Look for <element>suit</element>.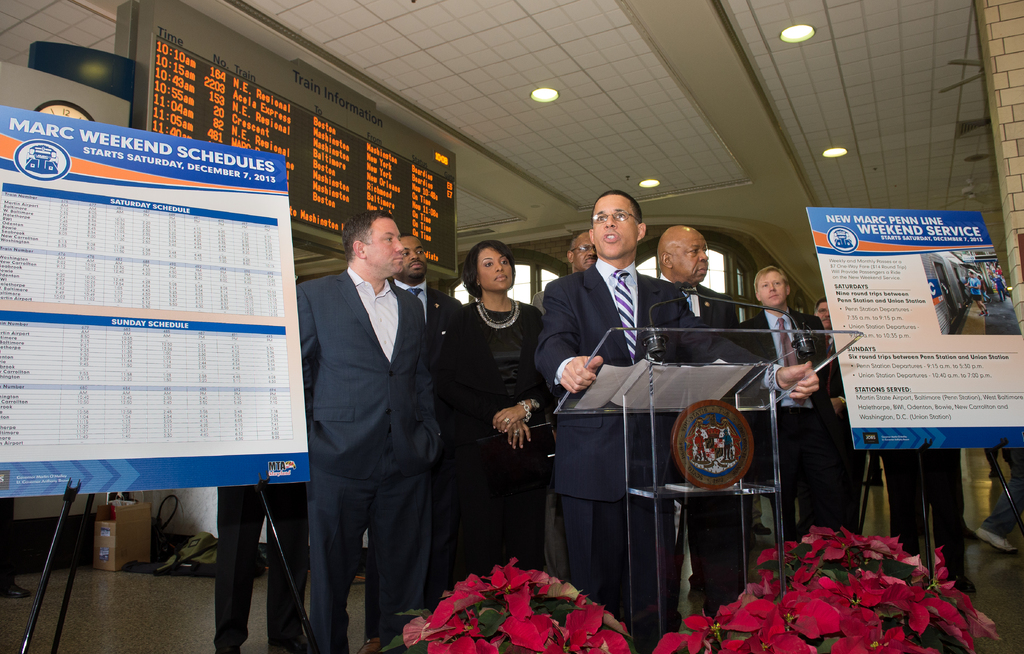
Found: [left=366, top=281, right=470, bottom=646].
